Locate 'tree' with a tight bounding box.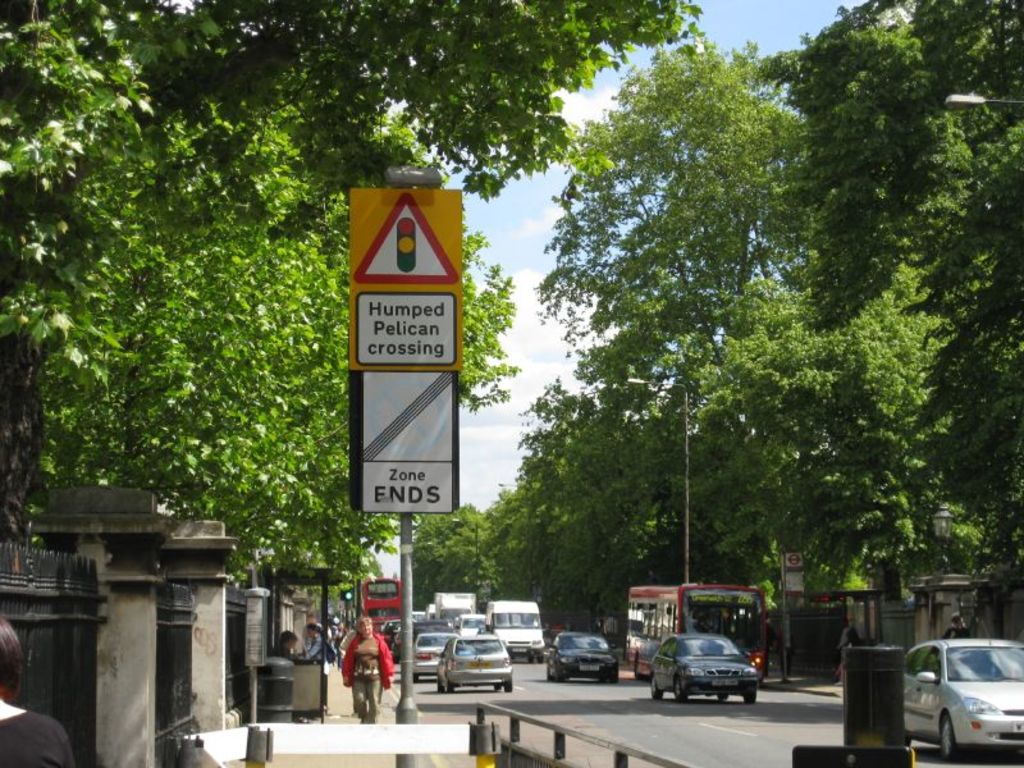
l=0, t=0, r=705, b=198.
